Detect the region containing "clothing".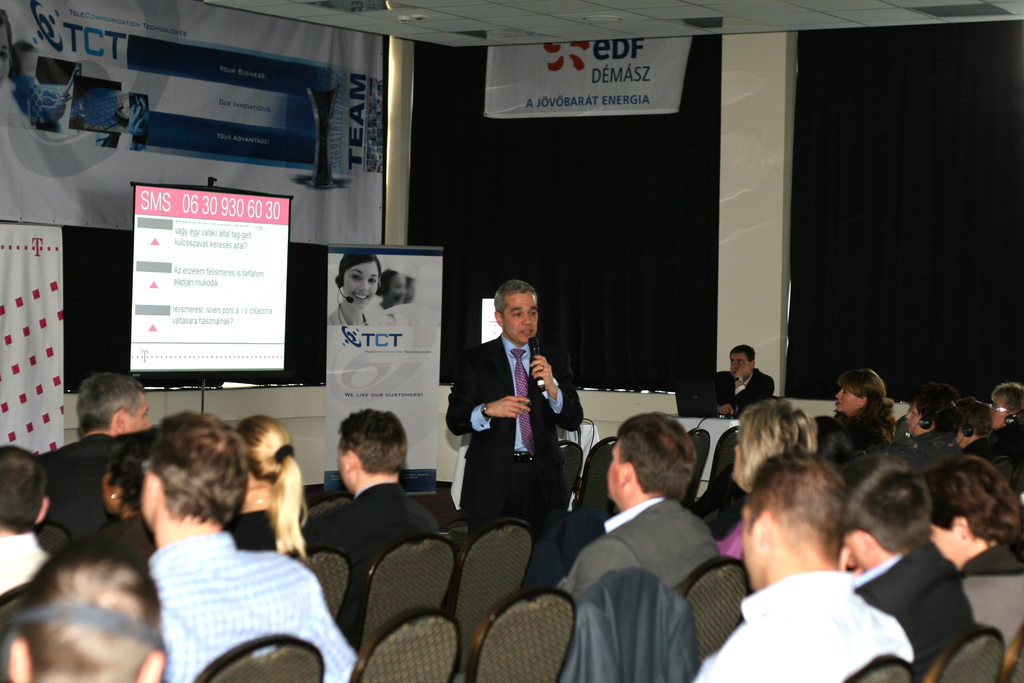
<bbox>964, 541, 1022, 573</bbox>.
